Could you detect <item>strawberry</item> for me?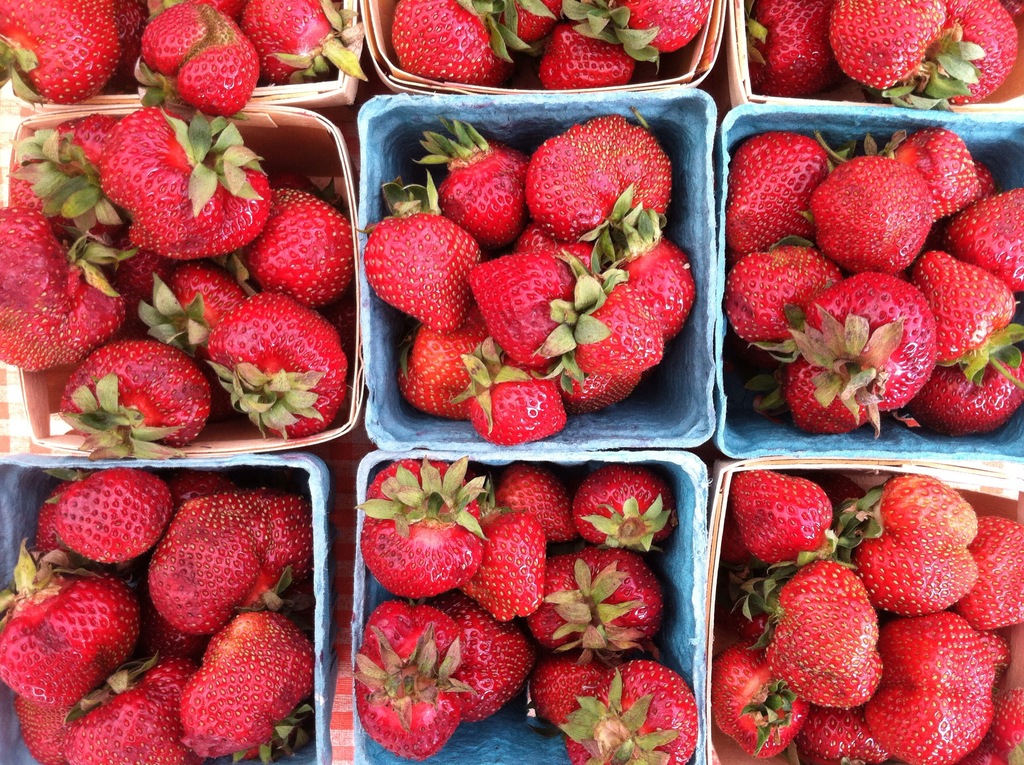
Detection result: locate(237, 188, 351, 303).
